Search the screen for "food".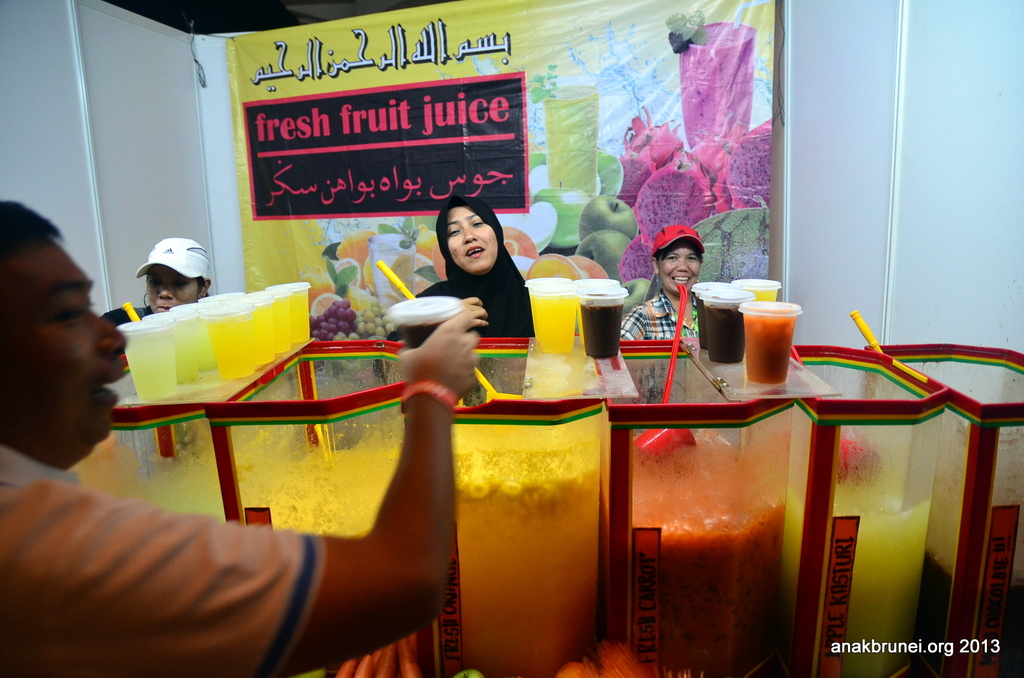
Found at rect(788, 407, 945, 677).
